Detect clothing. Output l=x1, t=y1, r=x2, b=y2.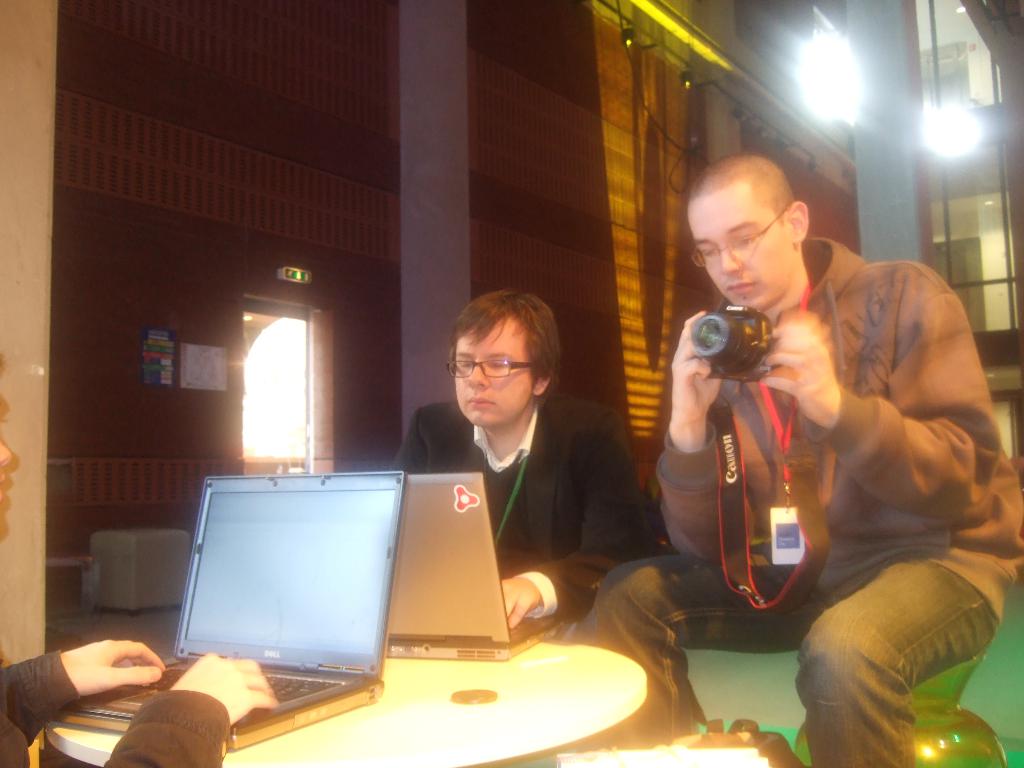
l=396, t=386, r=655, b=634.
